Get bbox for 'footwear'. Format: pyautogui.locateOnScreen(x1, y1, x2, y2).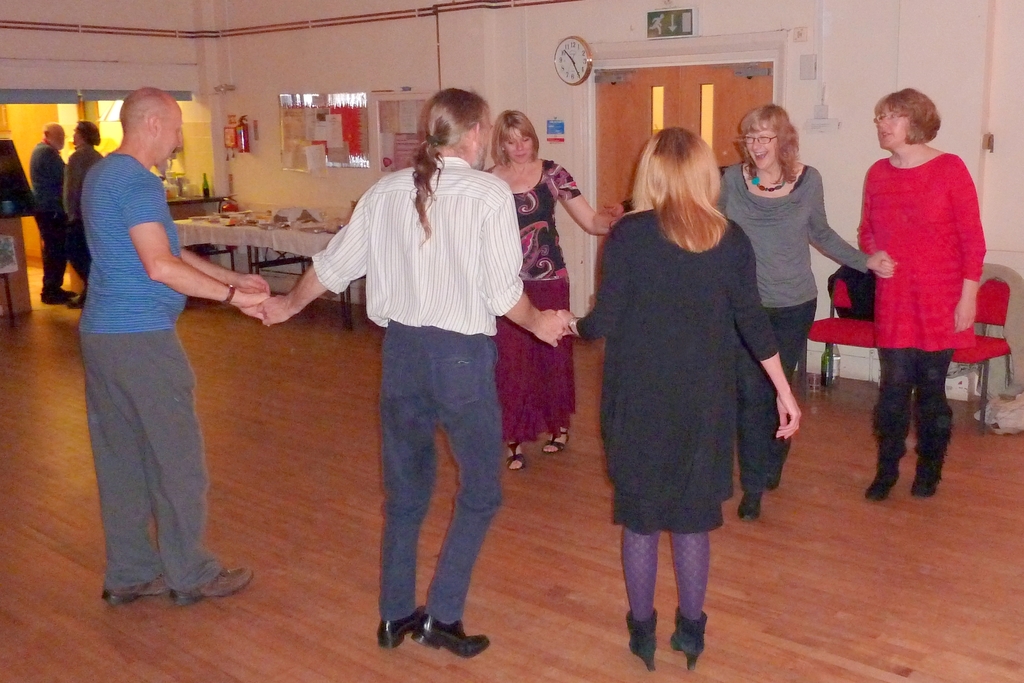
pyautogui.locateOnScreen(863, 409, 910, 499).
